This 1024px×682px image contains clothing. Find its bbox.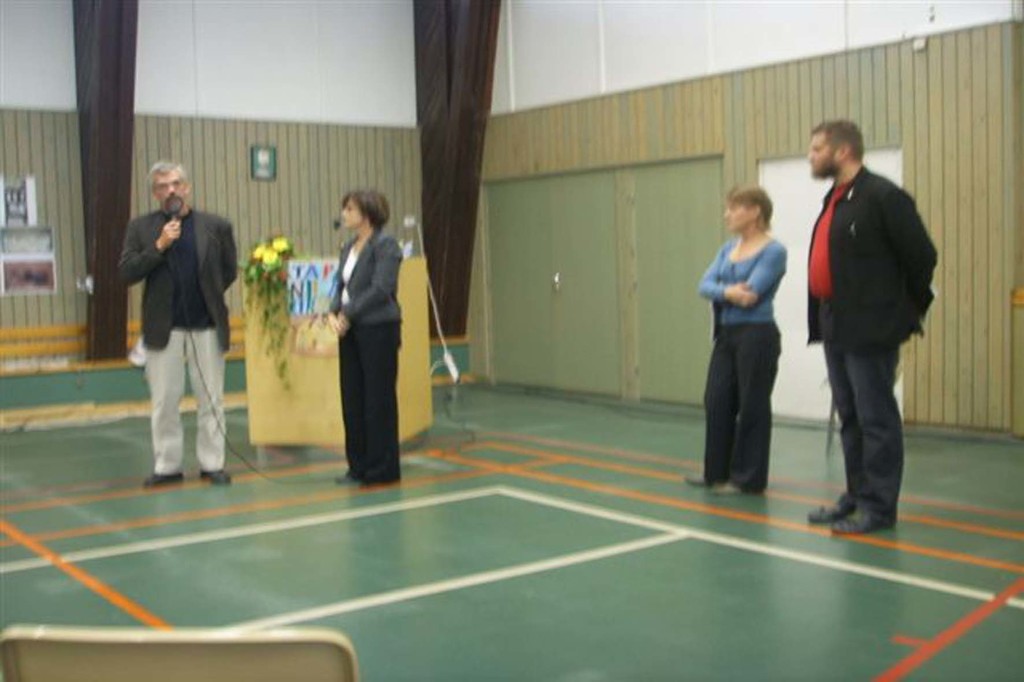
box=[330, 226, 406, 482].
